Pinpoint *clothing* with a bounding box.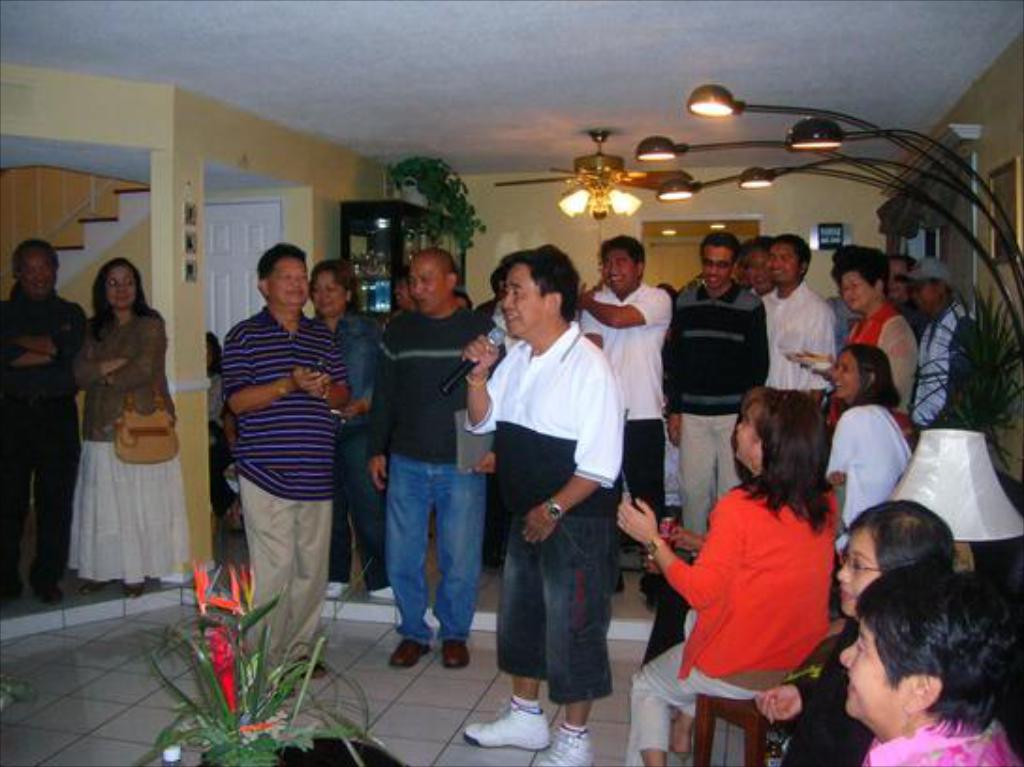
319, 314, 415, 602.
